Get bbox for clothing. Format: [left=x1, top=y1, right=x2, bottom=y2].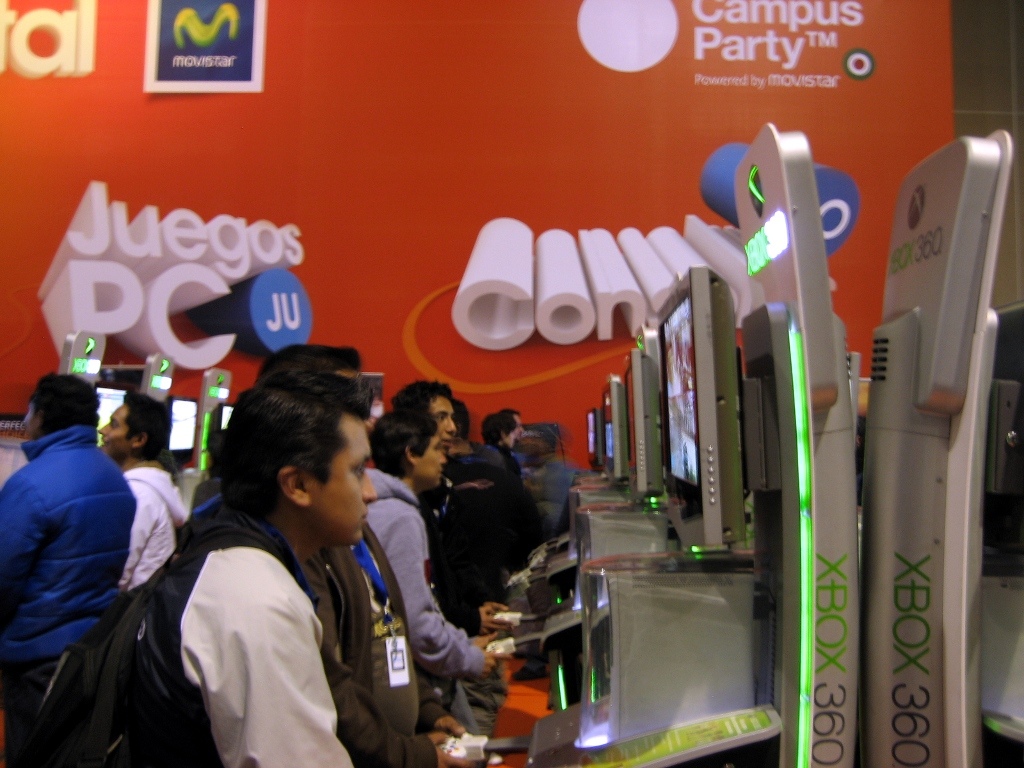
[left=432, top=435, right=506, bottom=630].
